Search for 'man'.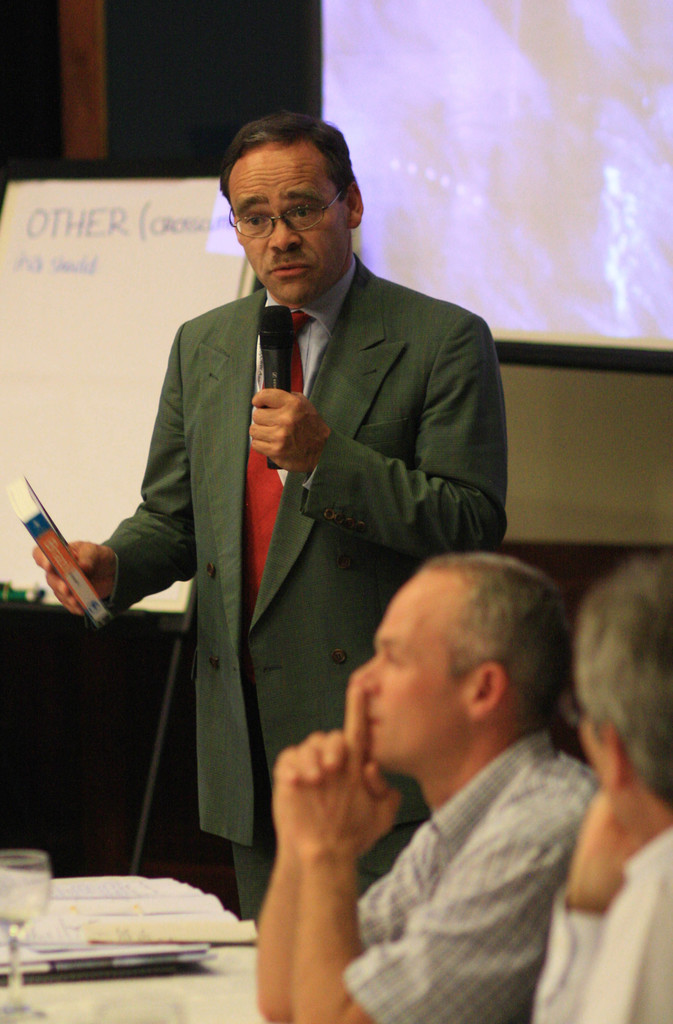
Found at <bbox>253, 556, 602, 1023</bbox>.
